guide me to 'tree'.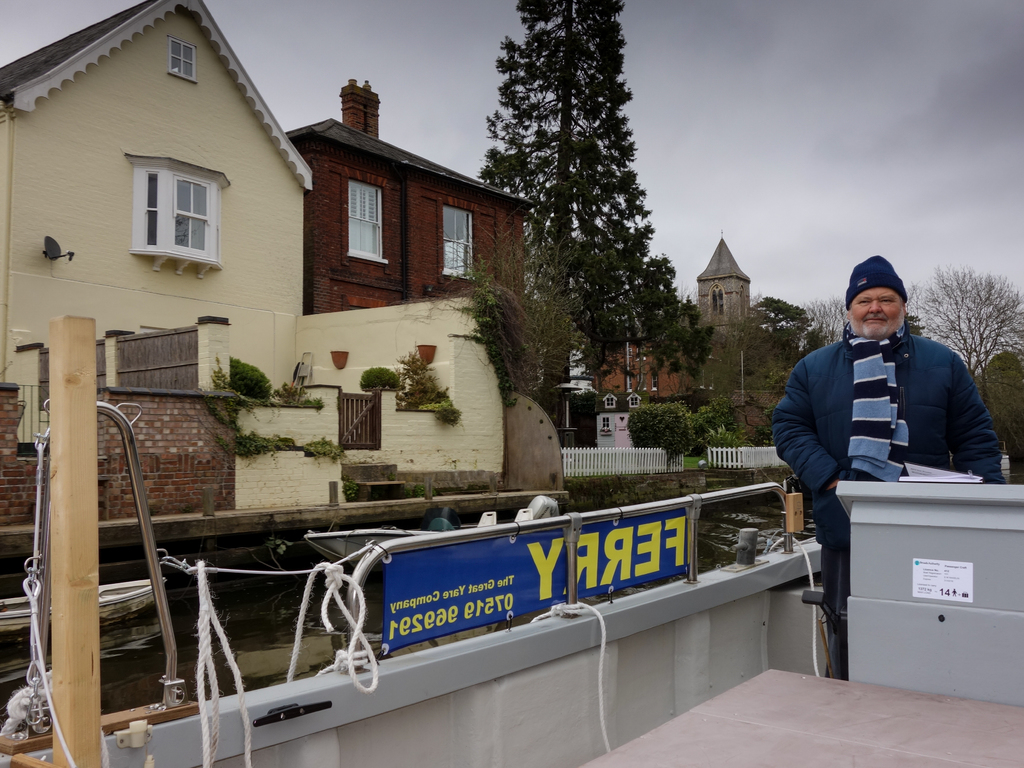
Guidance: 890,263,1016,426.
